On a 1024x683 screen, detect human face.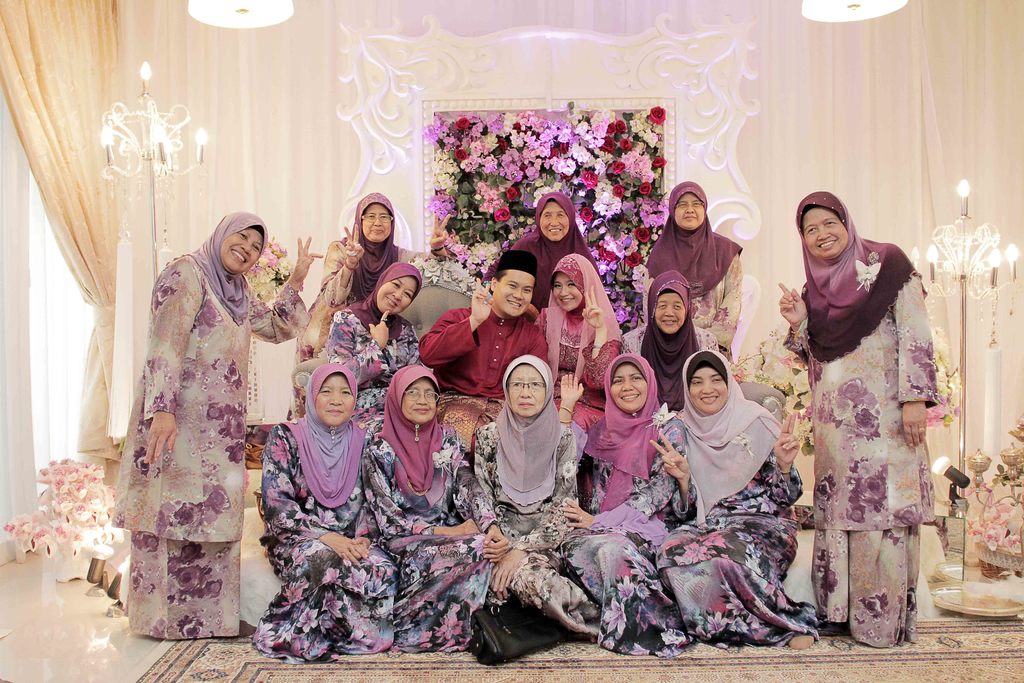
bbox=[508, 366, 546, 418].
